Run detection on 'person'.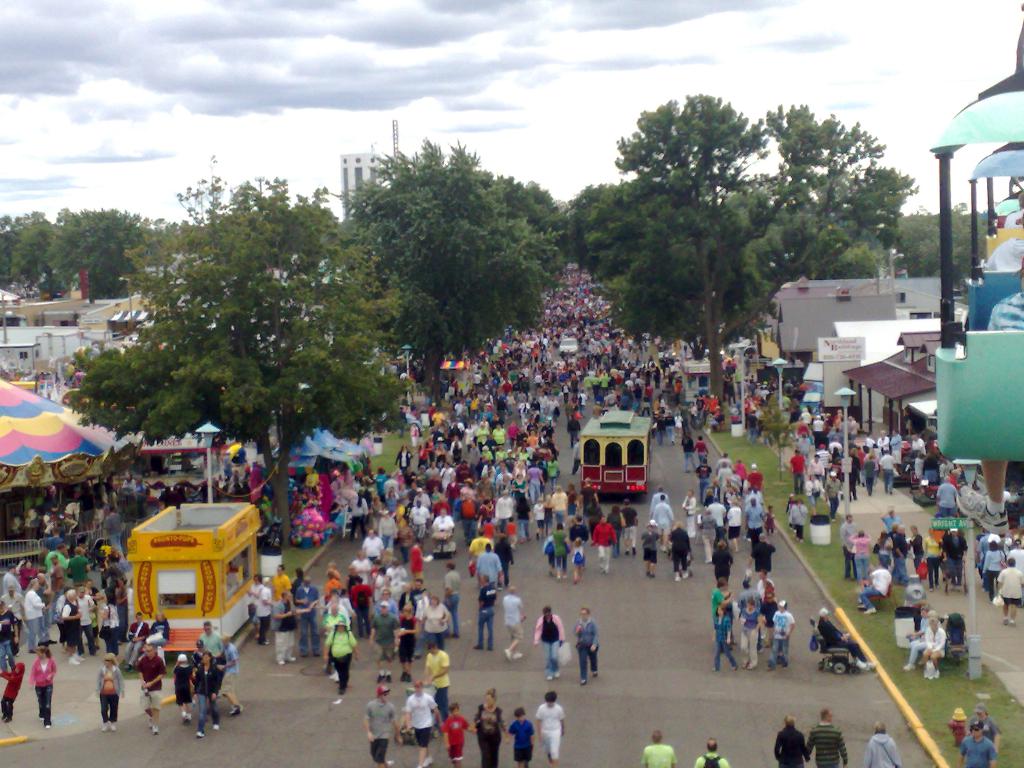
Result: pyautogui.locateOnScreen(218, 632, 243, 714).
